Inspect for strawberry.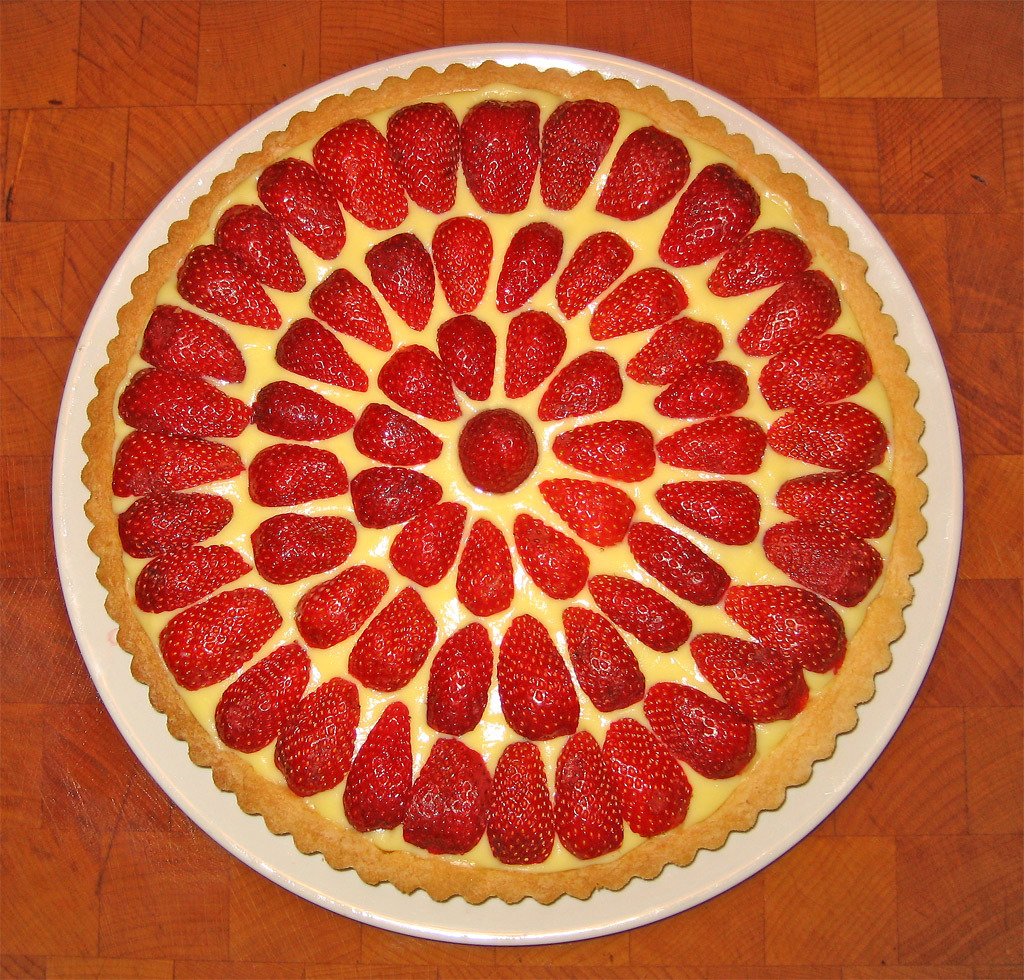
Inspection: (455, 516, 518, 618).
